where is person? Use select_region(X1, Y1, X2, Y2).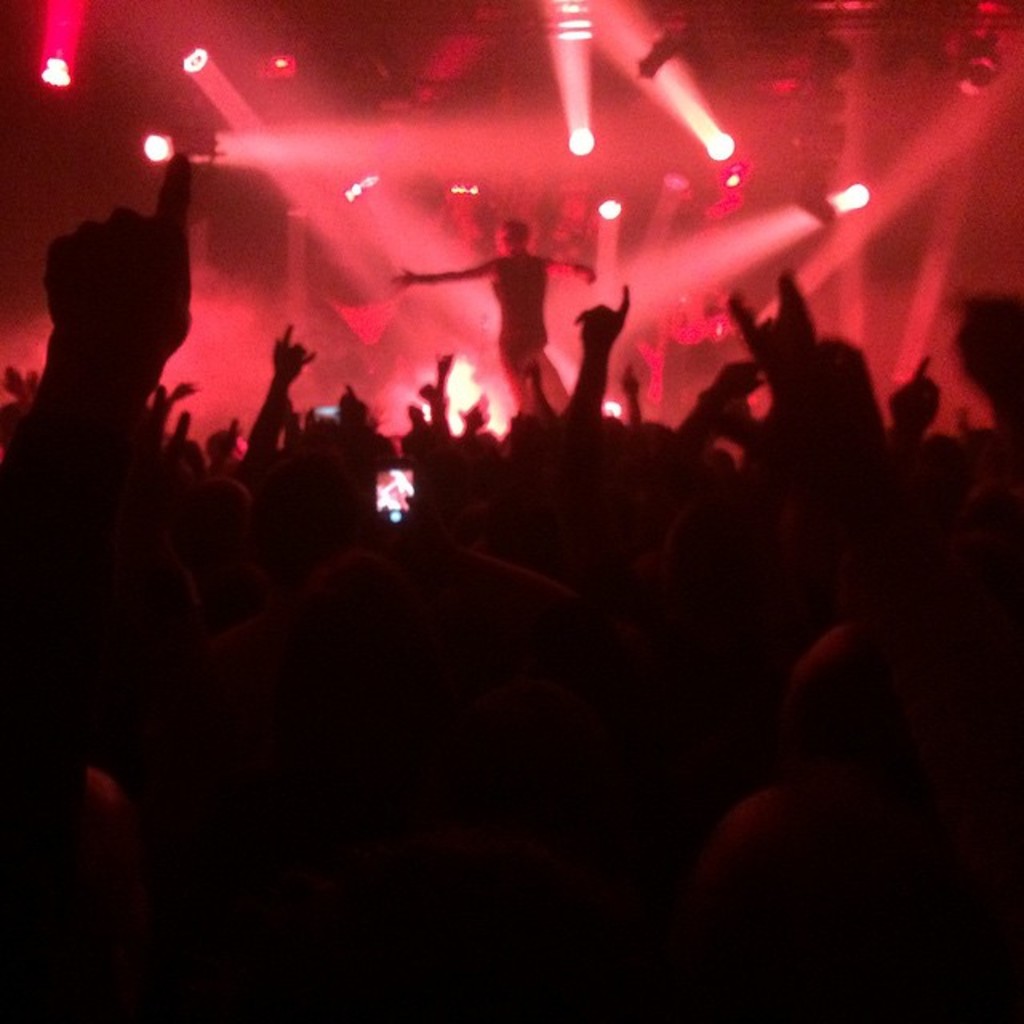
select_region(382, 216, 590, 418).
